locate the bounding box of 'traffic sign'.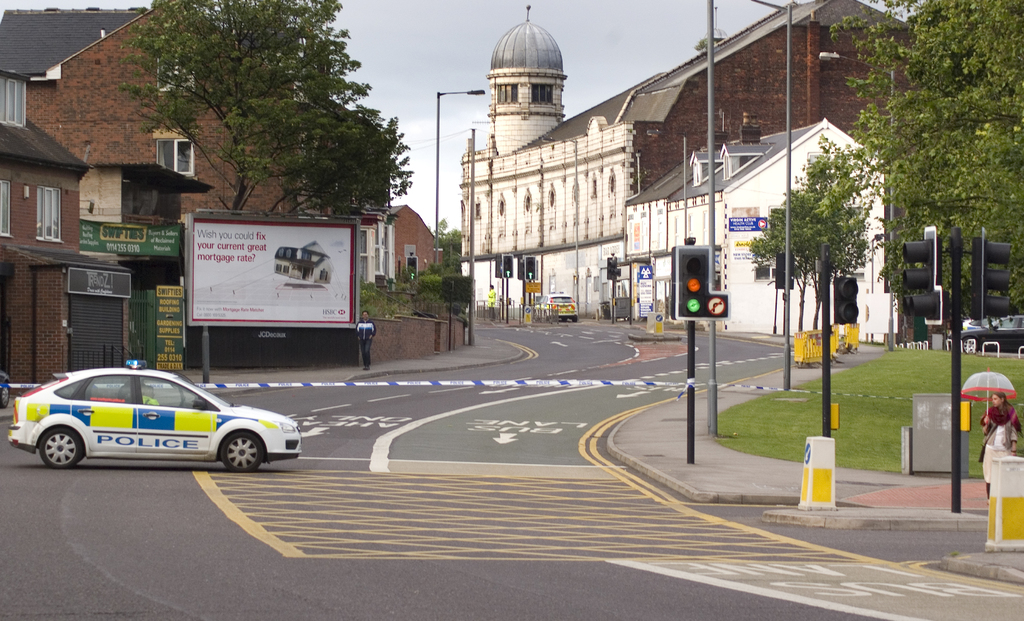
Bounding box: (972, 226, 1011, 319).
